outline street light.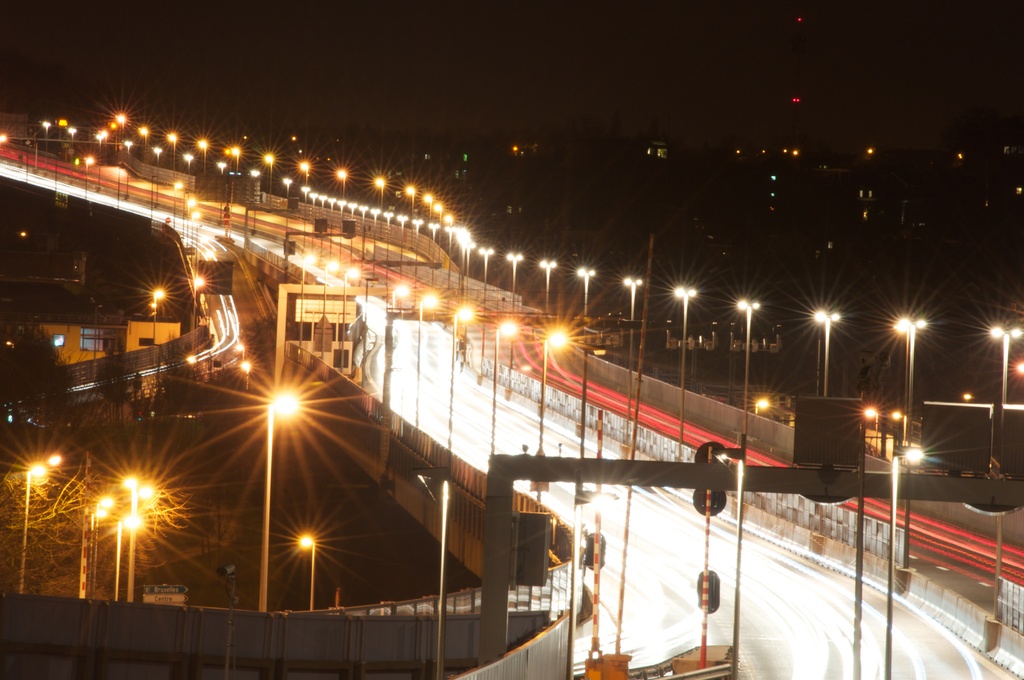
Outline: bbox=(888, 403, 904, 451).
